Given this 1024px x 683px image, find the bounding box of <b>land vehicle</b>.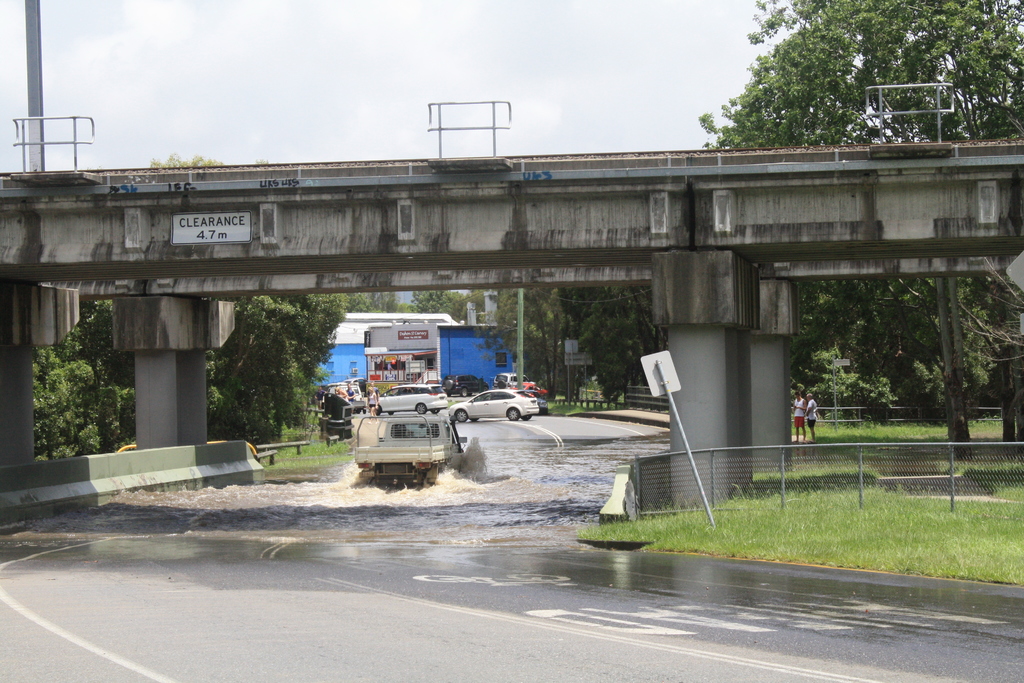
350, 413, 467, 490.
